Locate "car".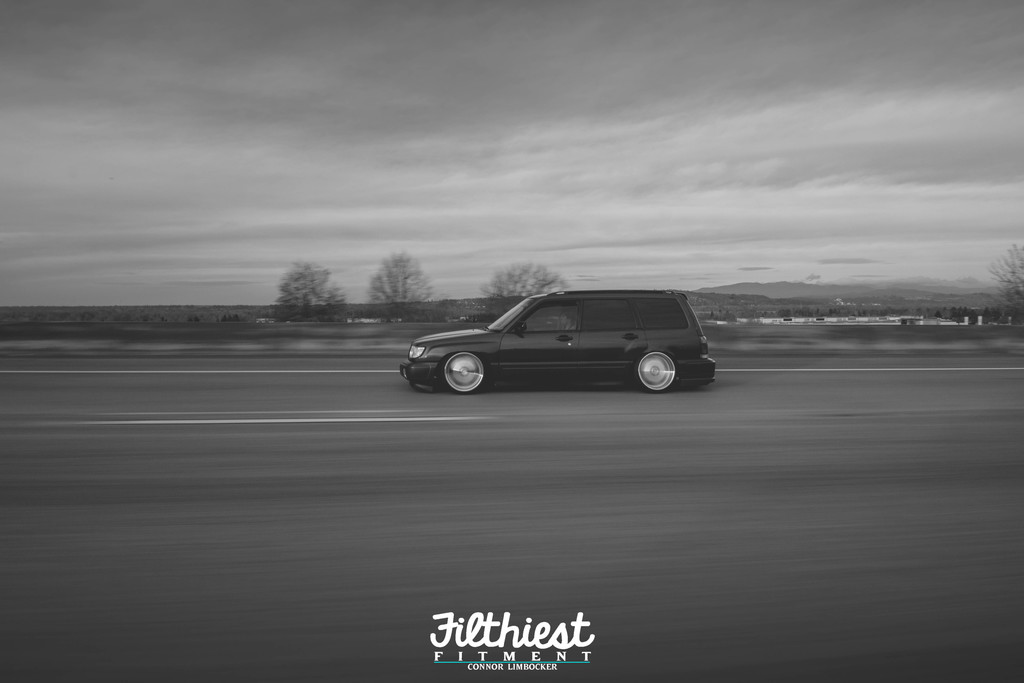
Bounding box: pyautogui.locateOnScreen(398, 279, 723, 403).
